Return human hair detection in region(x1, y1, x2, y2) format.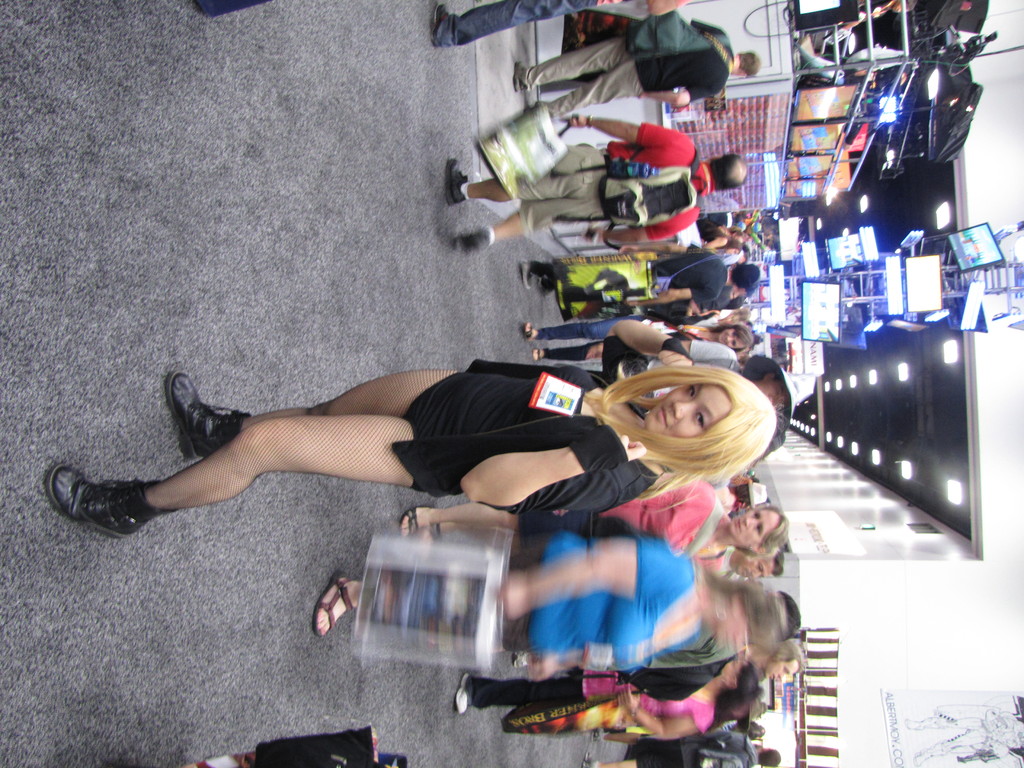
region(708, 324, 754, 357).
